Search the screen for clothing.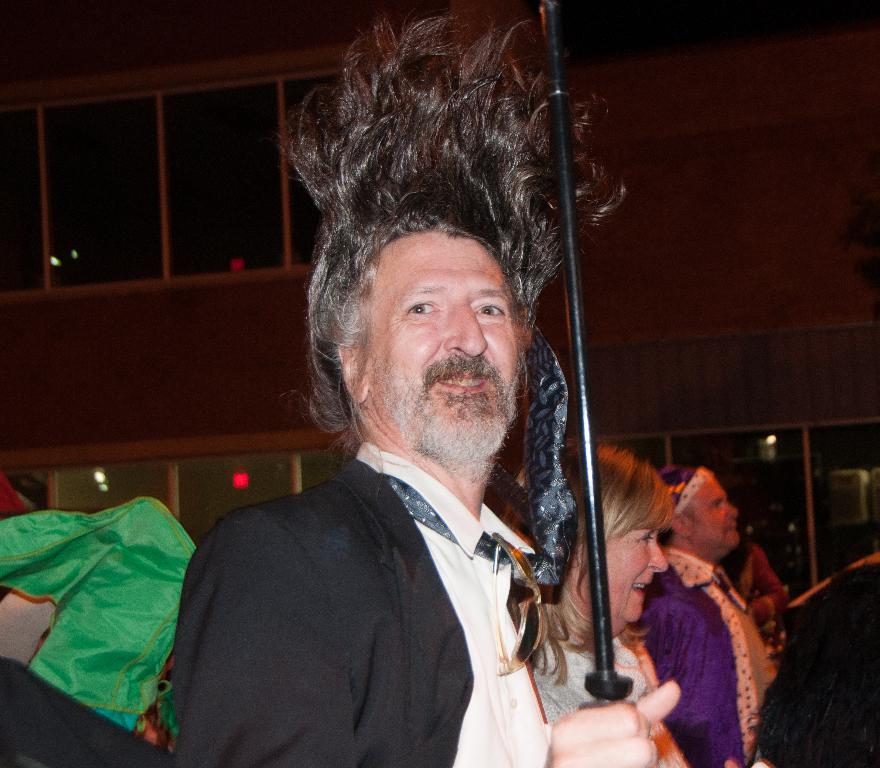
Found at <region>159, 350, 603, 767</region>.
